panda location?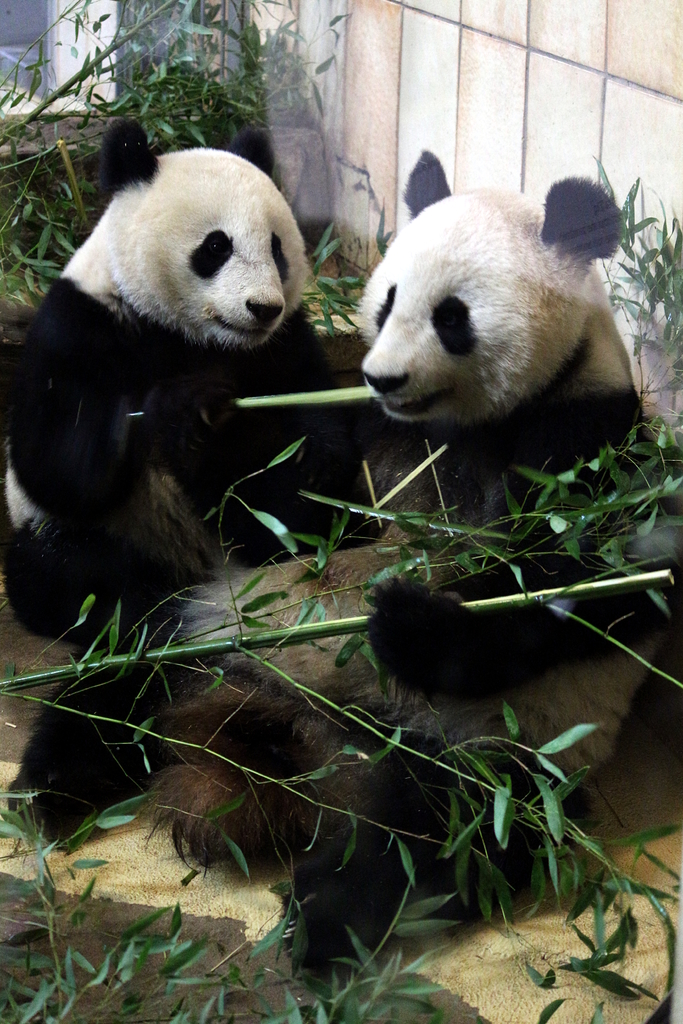
[0, 111, 353, 646]
